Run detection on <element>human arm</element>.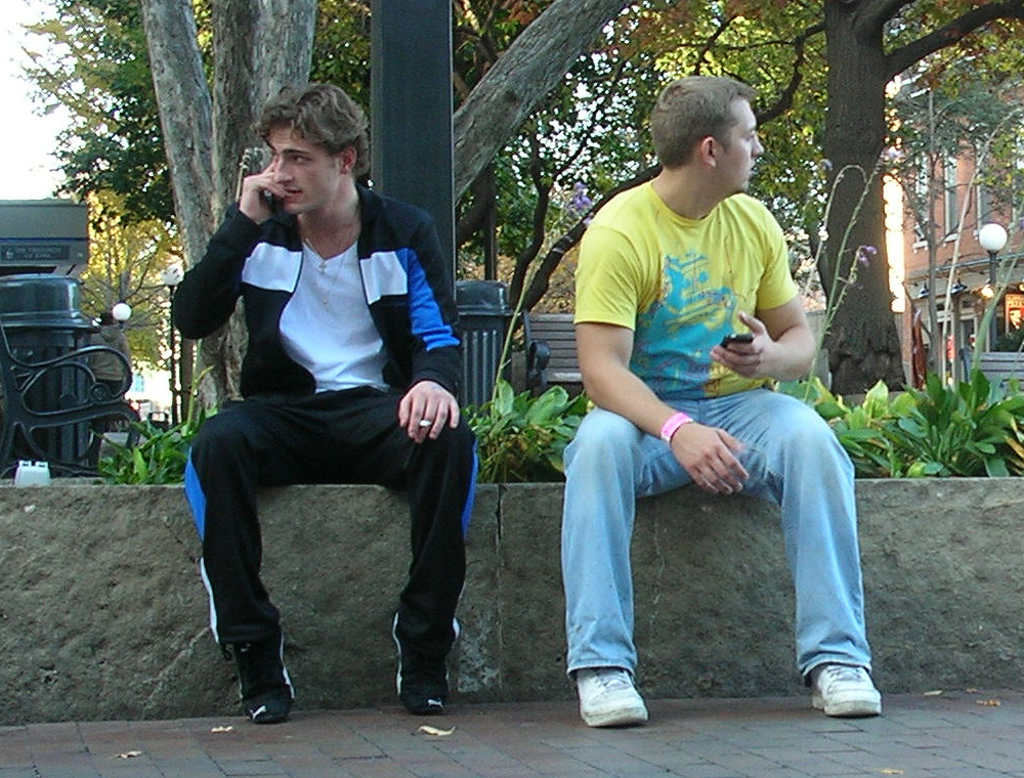
Result: [x1=398, y1=212, x2=466, y2=445].
